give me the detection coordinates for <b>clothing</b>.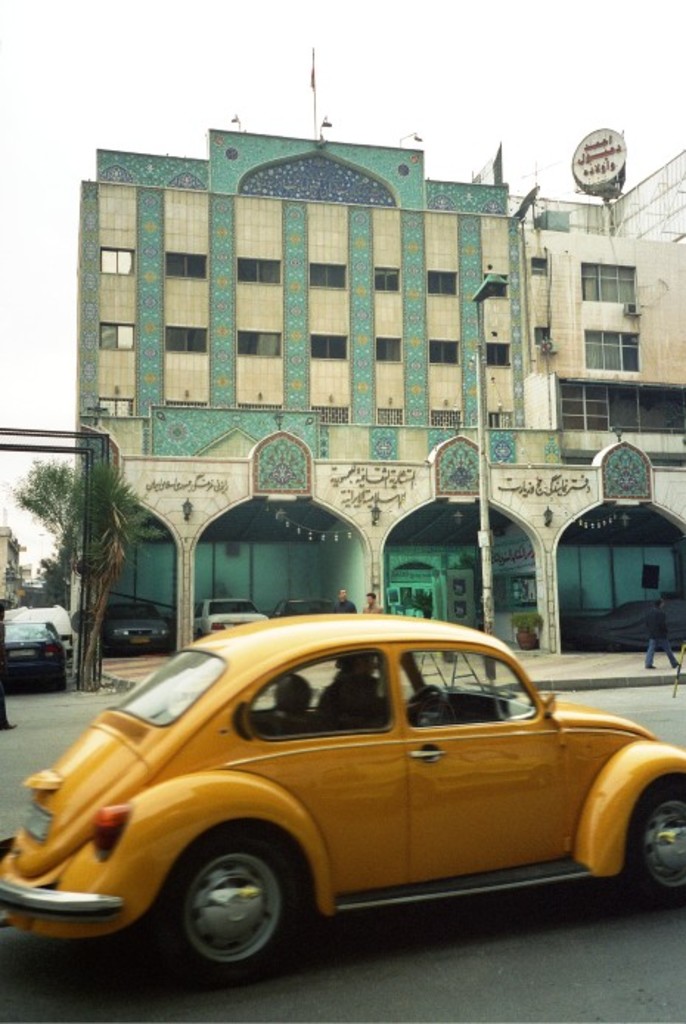
336/596/354/614.
